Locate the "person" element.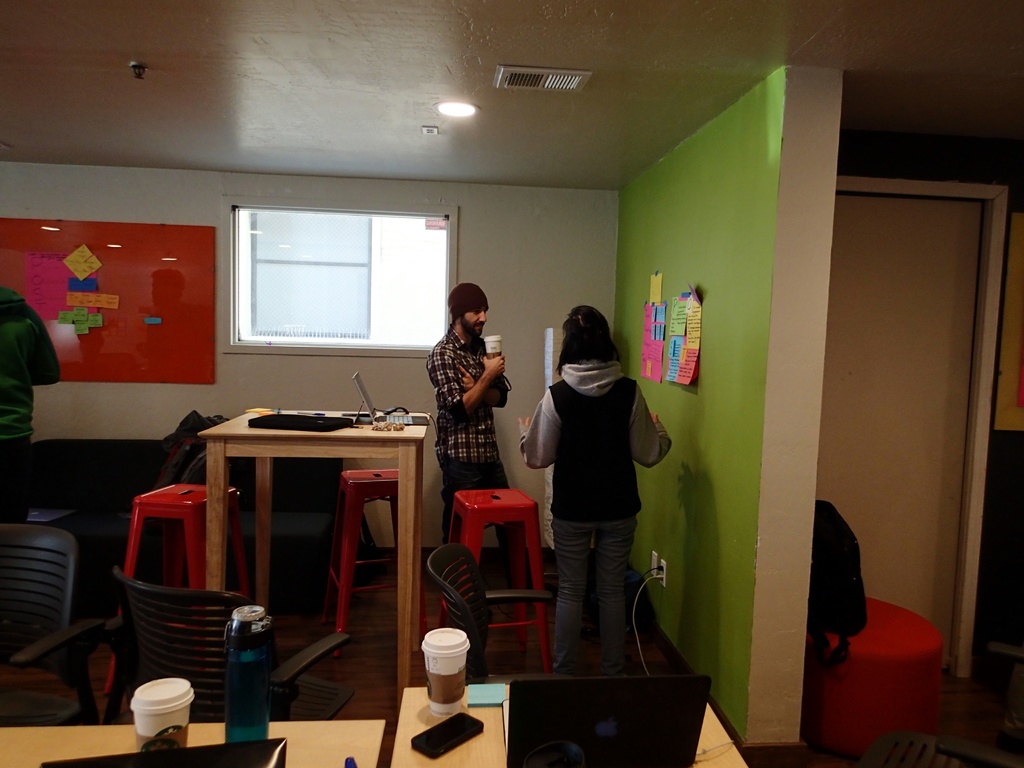
Element bbox: x1=428, y1=281, x2=509, y2=543.
